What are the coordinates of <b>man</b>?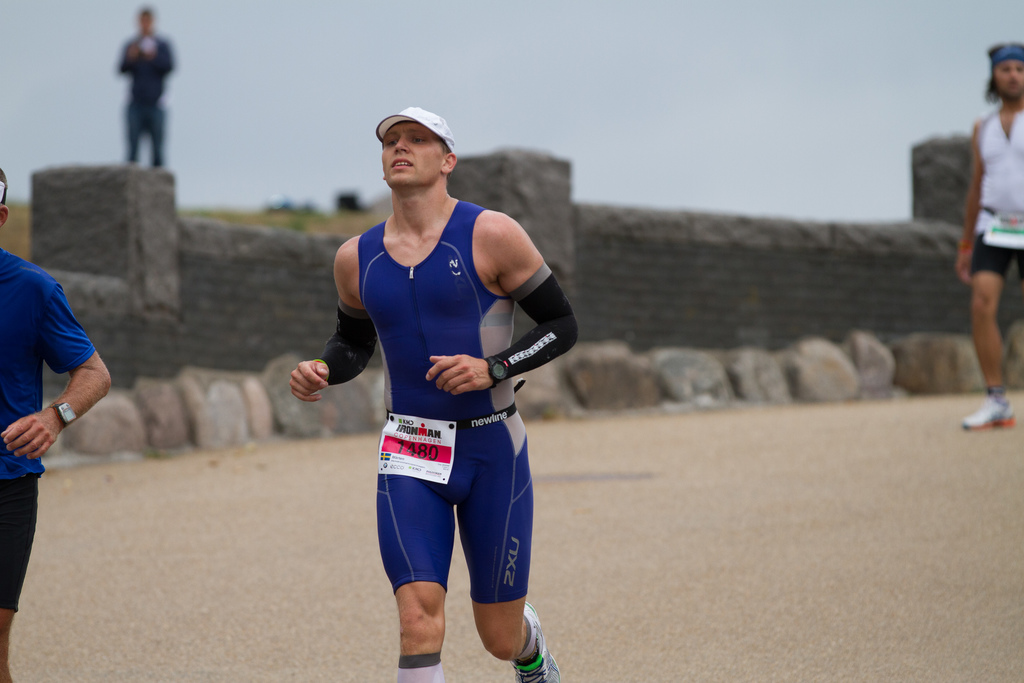
[left=285, top=125, right=563, bottom=643].
